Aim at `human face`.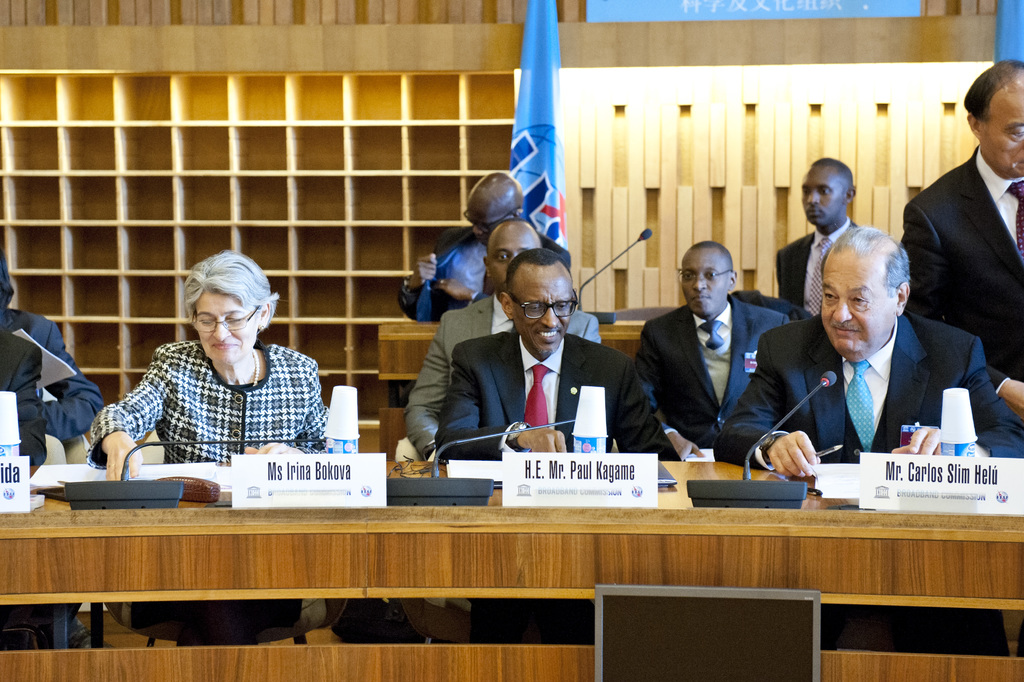
Aimed at bbox=[683, 251, 728, 315].
